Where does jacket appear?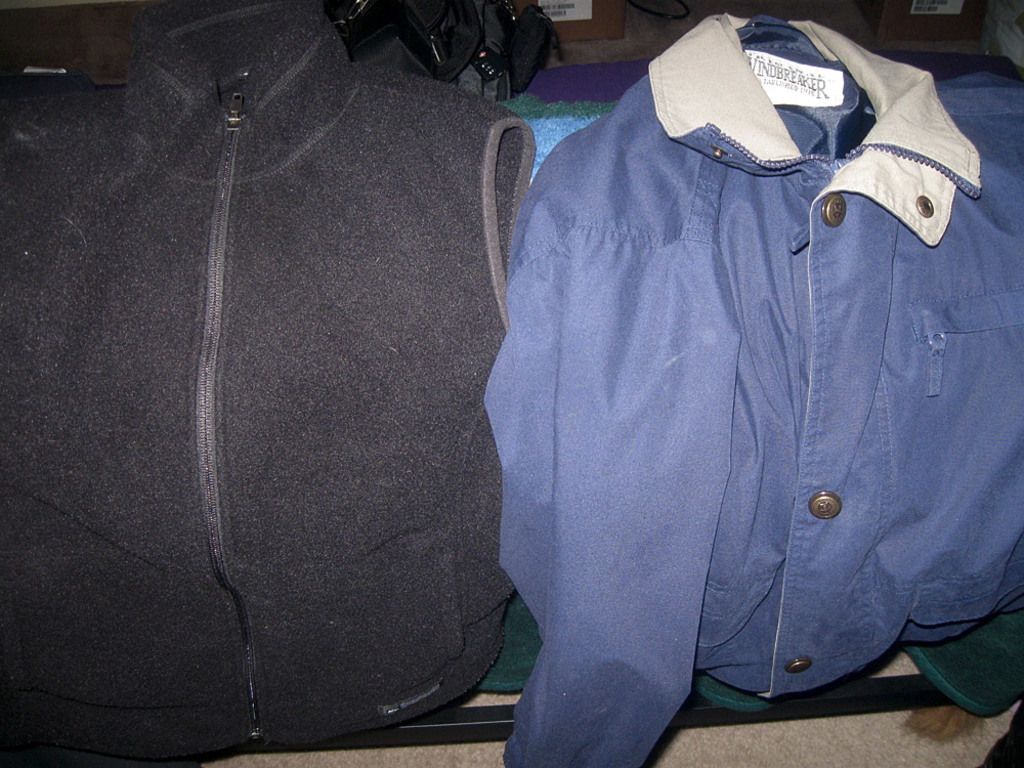
Appears at 0, 0, 544, 761.
